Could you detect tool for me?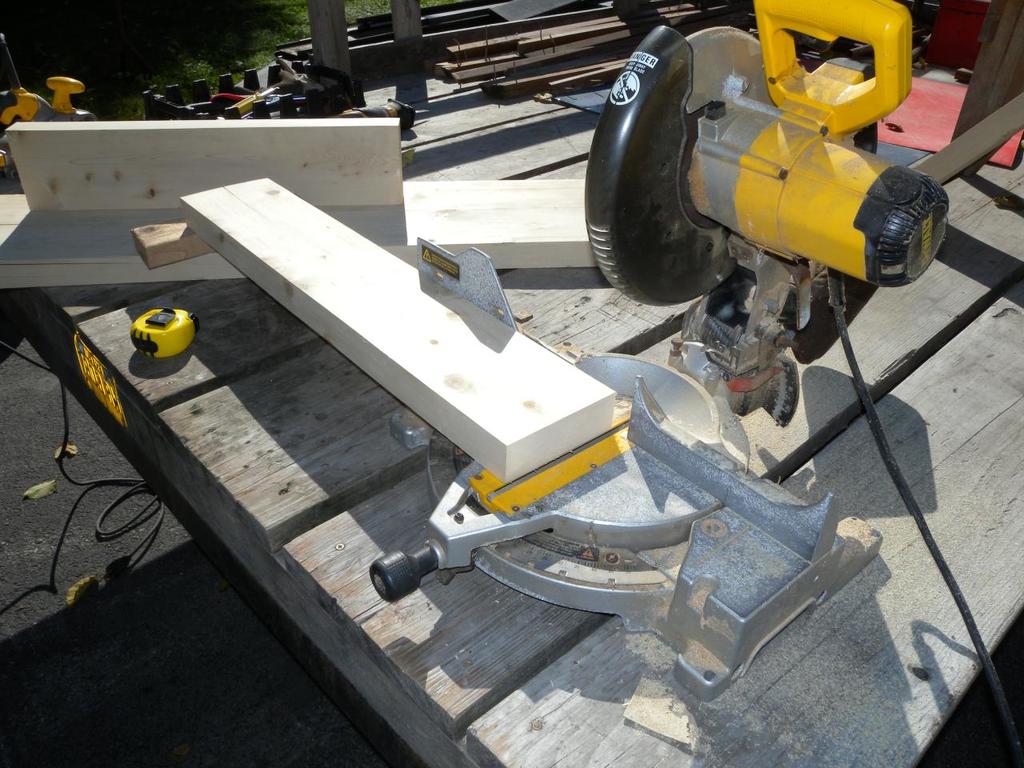
Detection result: 345, 240, 897, 678.
